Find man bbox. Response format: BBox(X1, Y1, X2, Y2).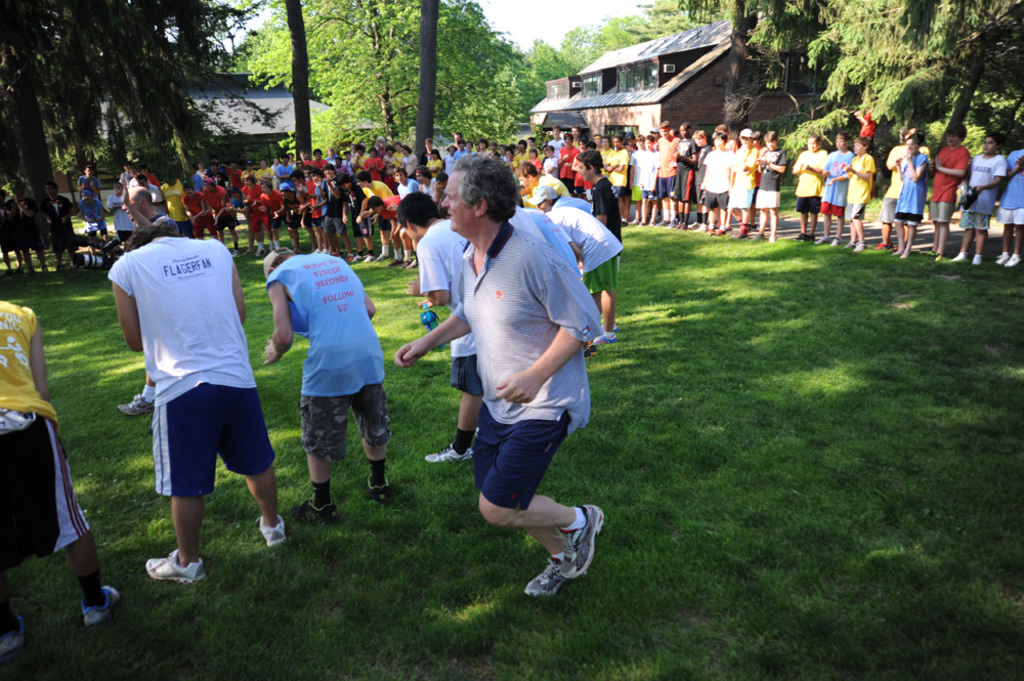
BBox(524, 184, 620, 352).
